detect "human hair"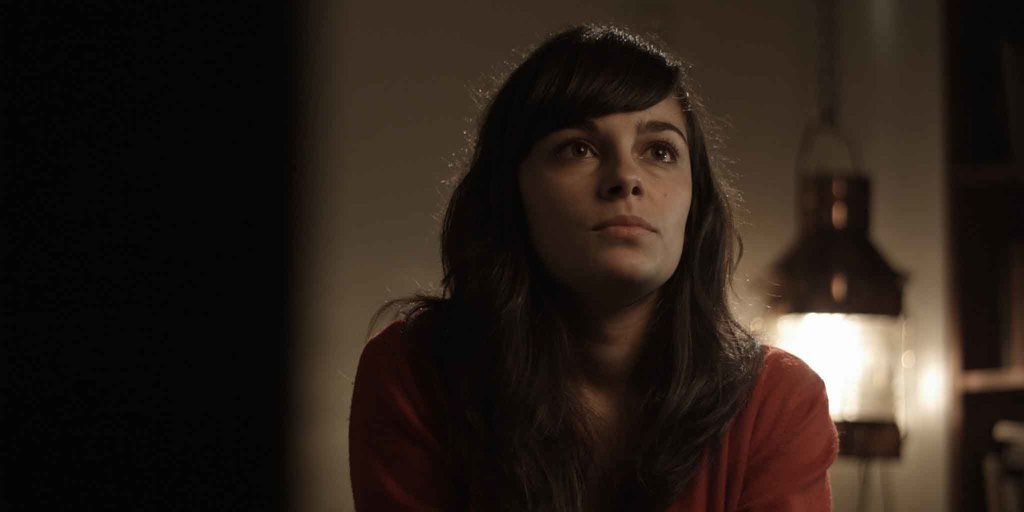
bbox(406, 44, 776, 452)
